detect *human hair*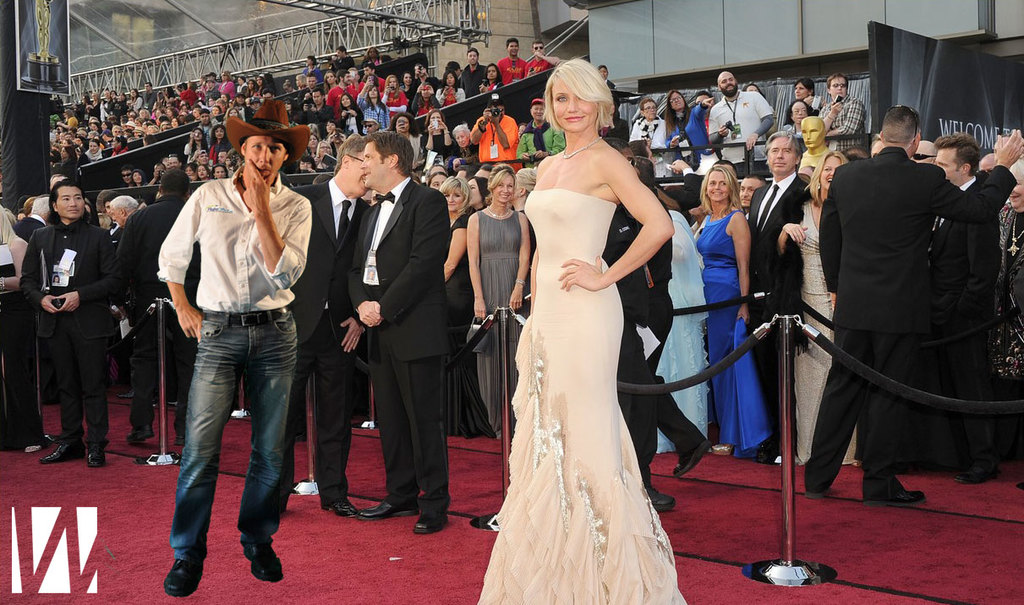
311/86/326/100
